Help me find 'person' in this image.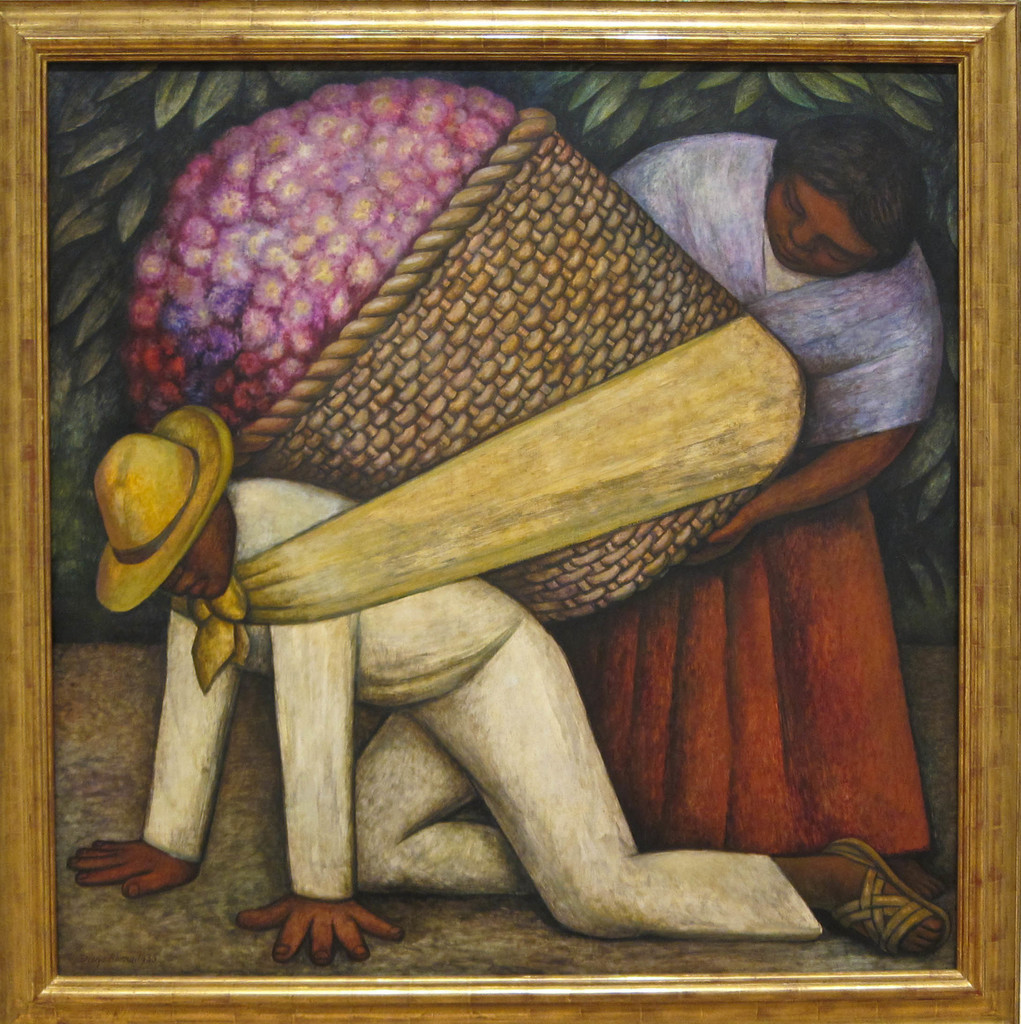
Found it: select_region(66, 392, 951, 959).
